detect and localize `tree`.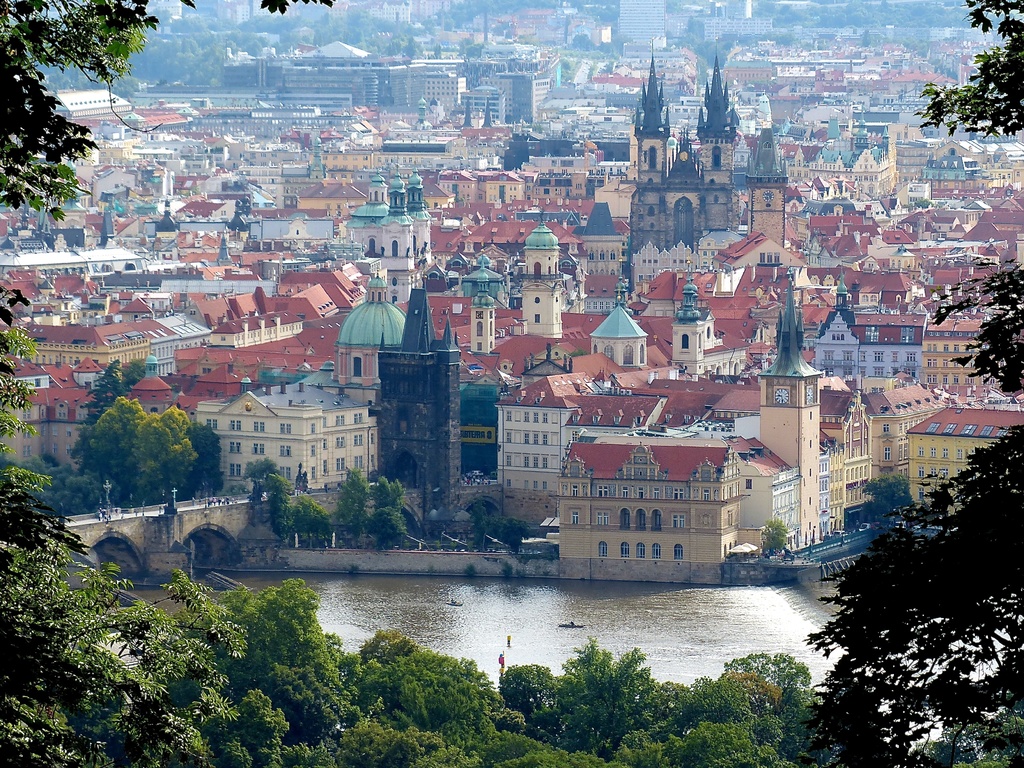
Localized at 312,708,483,767.
